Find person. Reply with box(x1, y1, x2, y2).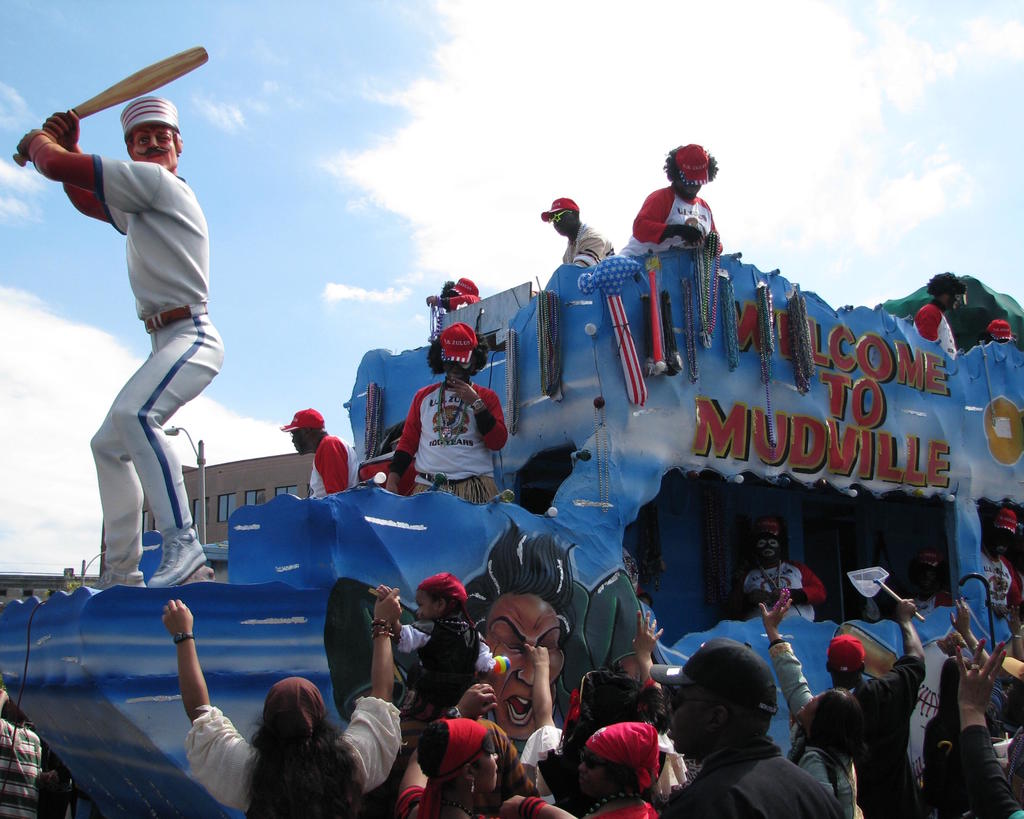
box(620, 143, 724, 259).
